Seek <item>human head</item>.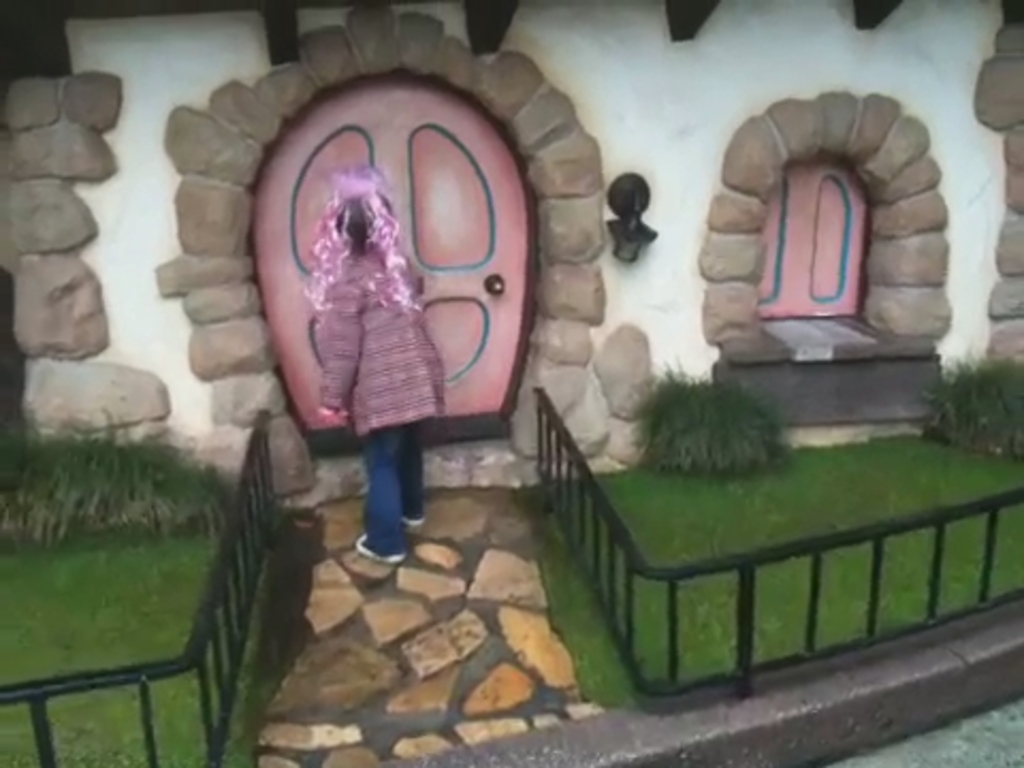
select_region(331, 196, 390, 254).
